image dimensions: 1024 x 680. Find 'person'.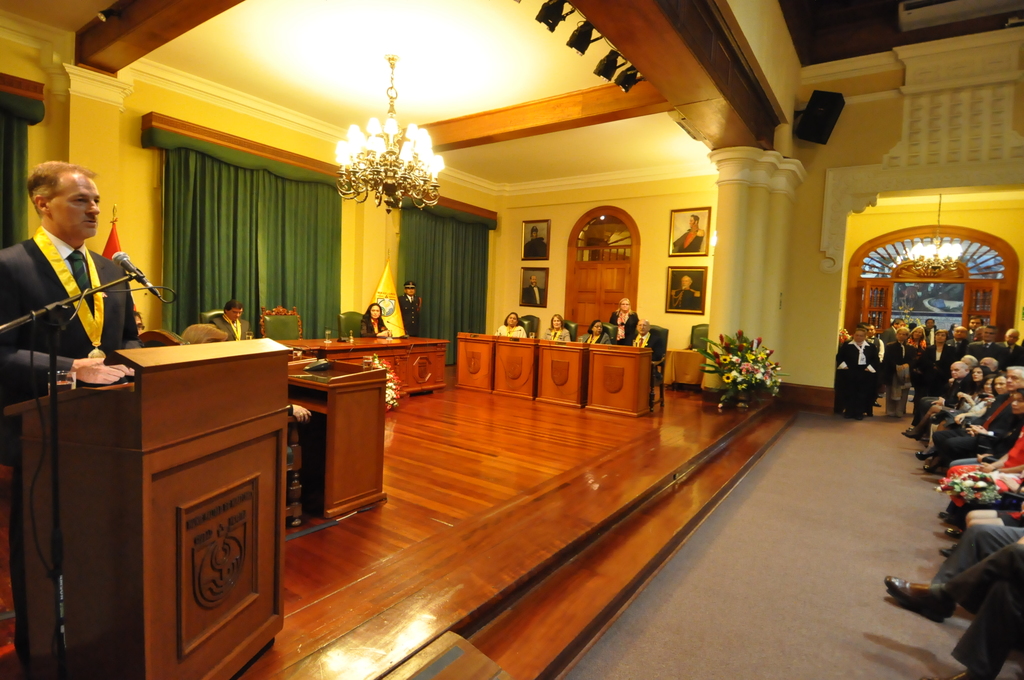
region(538, 311, 570, 340).
